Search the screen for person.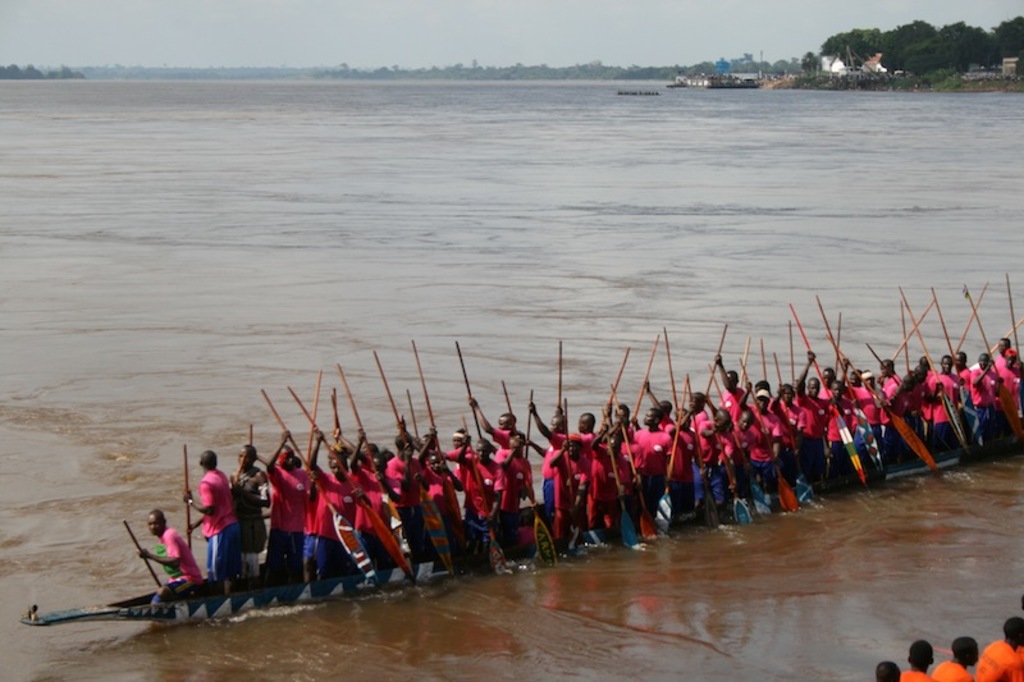
Found at 307, 427, 333, 594.
